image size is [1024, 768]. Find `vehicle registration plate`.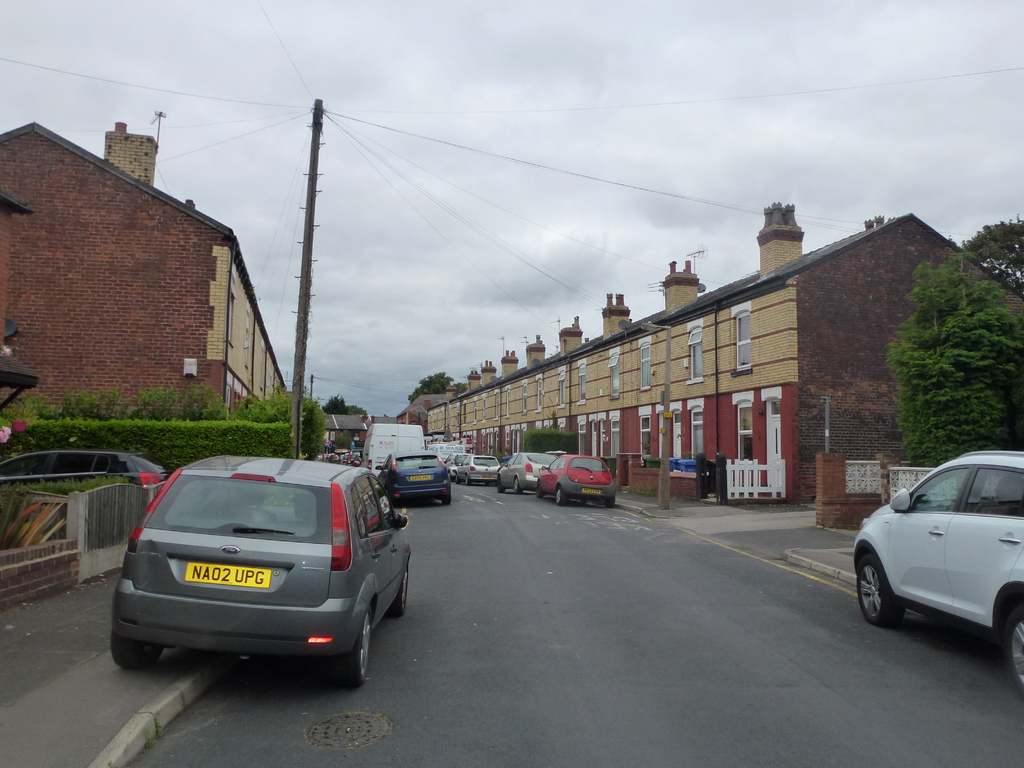
locate(184, 562, 275, 591).
